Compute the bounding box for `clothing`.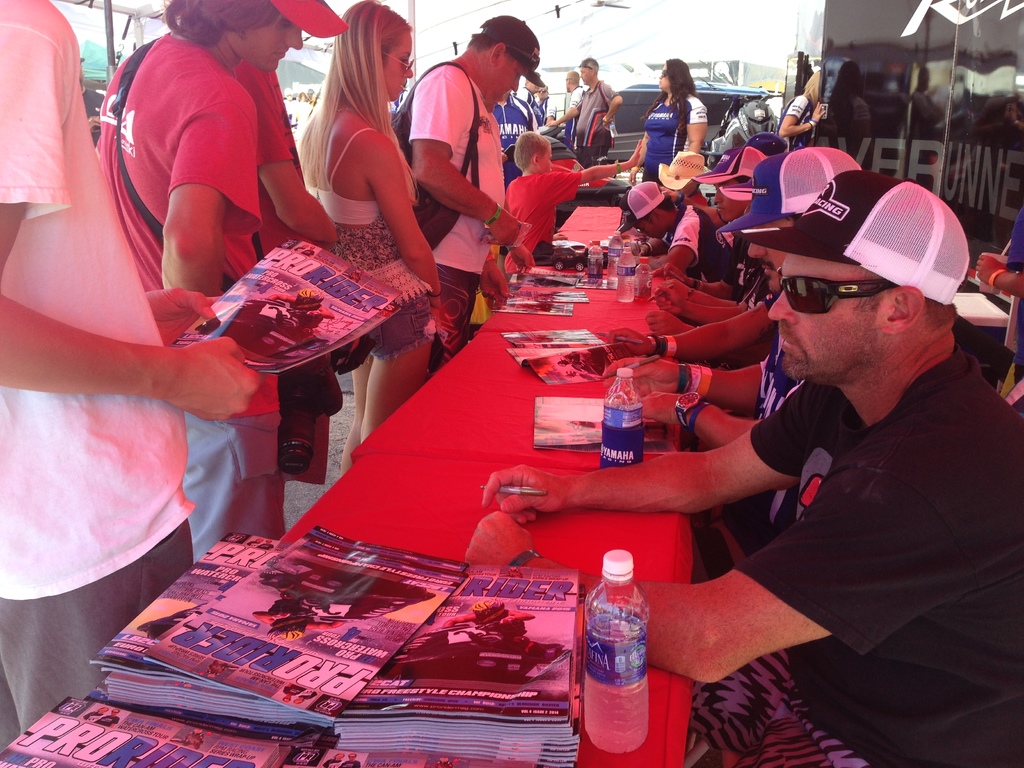
{"left": 634, "top": 92, "right": 707, "bottom": 188}.
